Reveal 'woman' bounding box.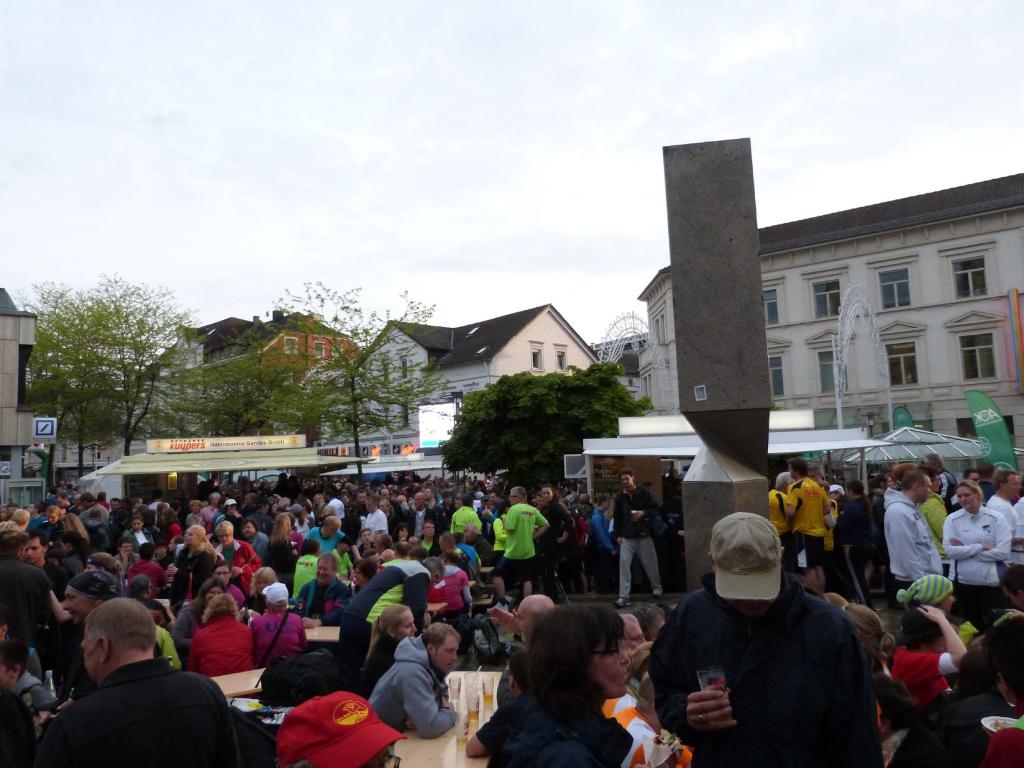
Revealed: pyautogui.locateOnScreen(444, 598, 635, 767).
